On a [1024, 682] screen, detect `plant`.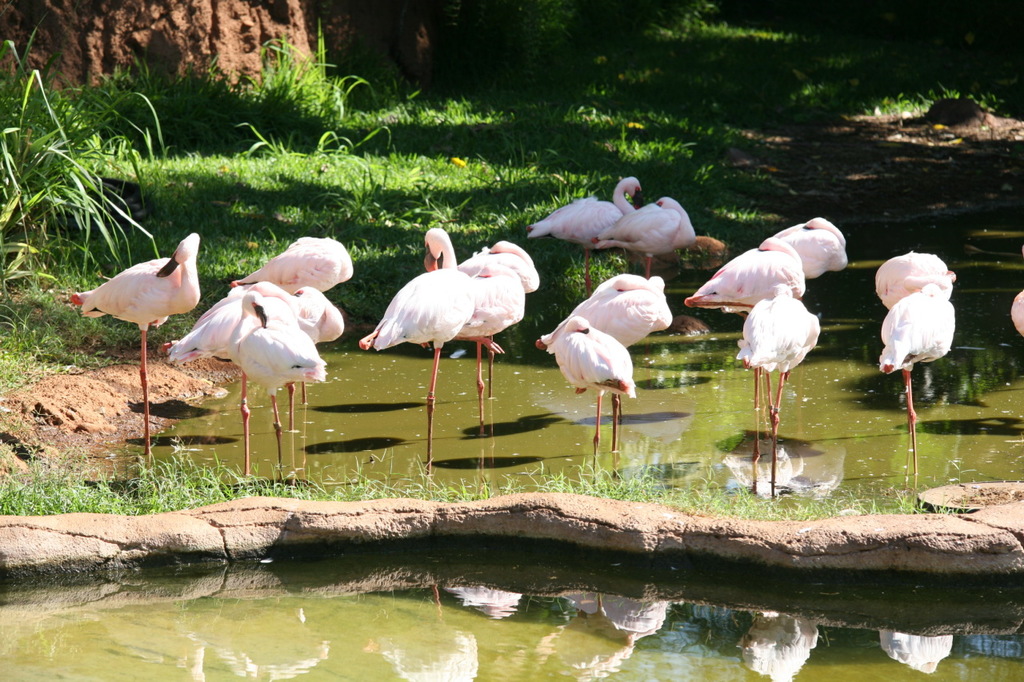
x1=0 y1=267 x2=131 y2=389.
